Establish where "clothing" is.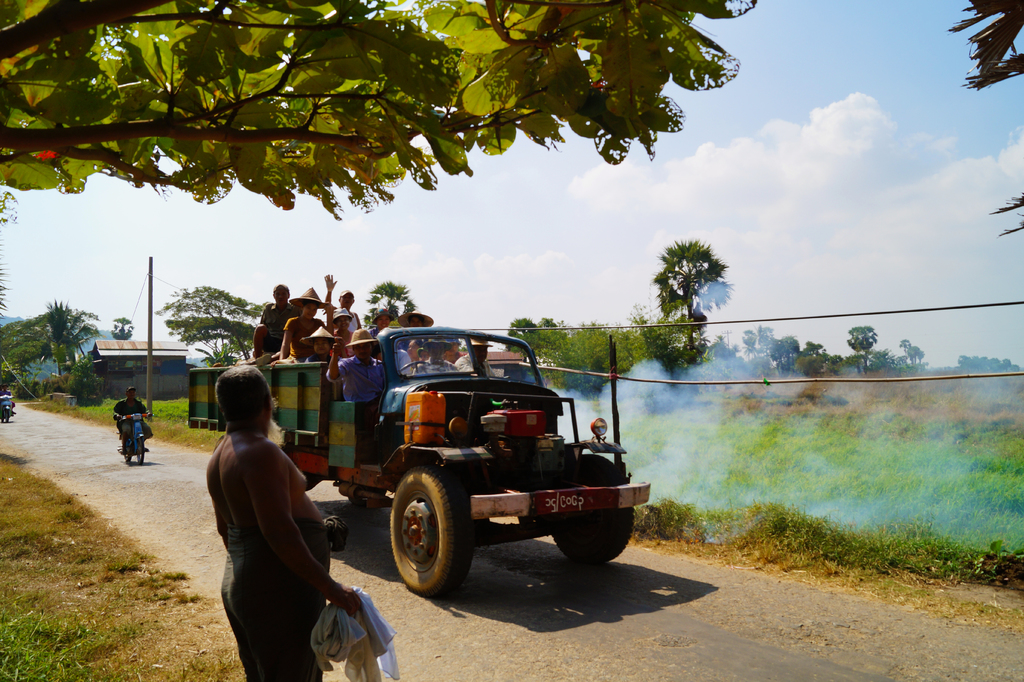
Established at (456,353,493,377).
